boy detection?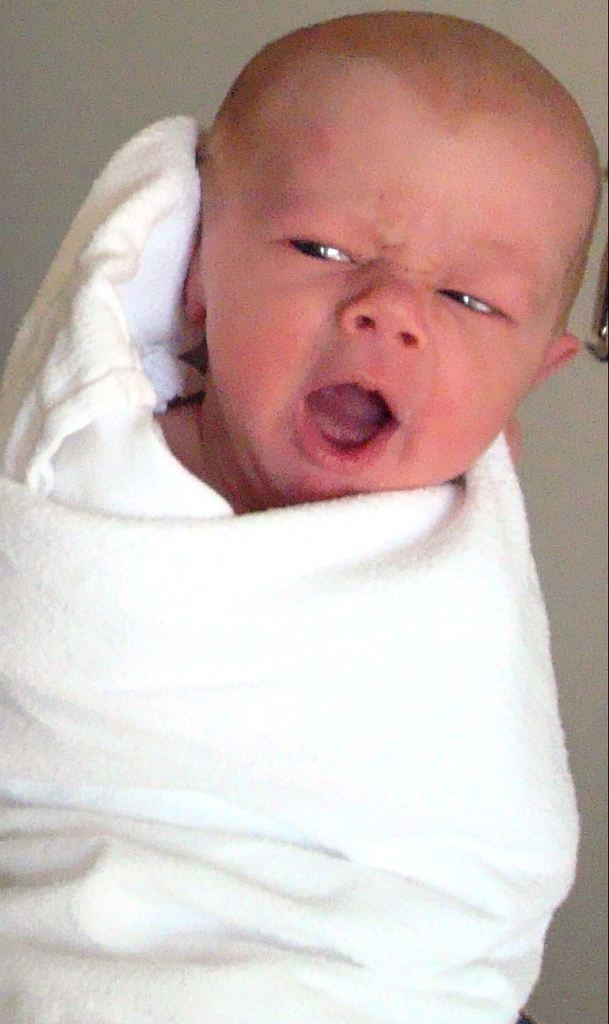
[46, 0, 600, 968]
